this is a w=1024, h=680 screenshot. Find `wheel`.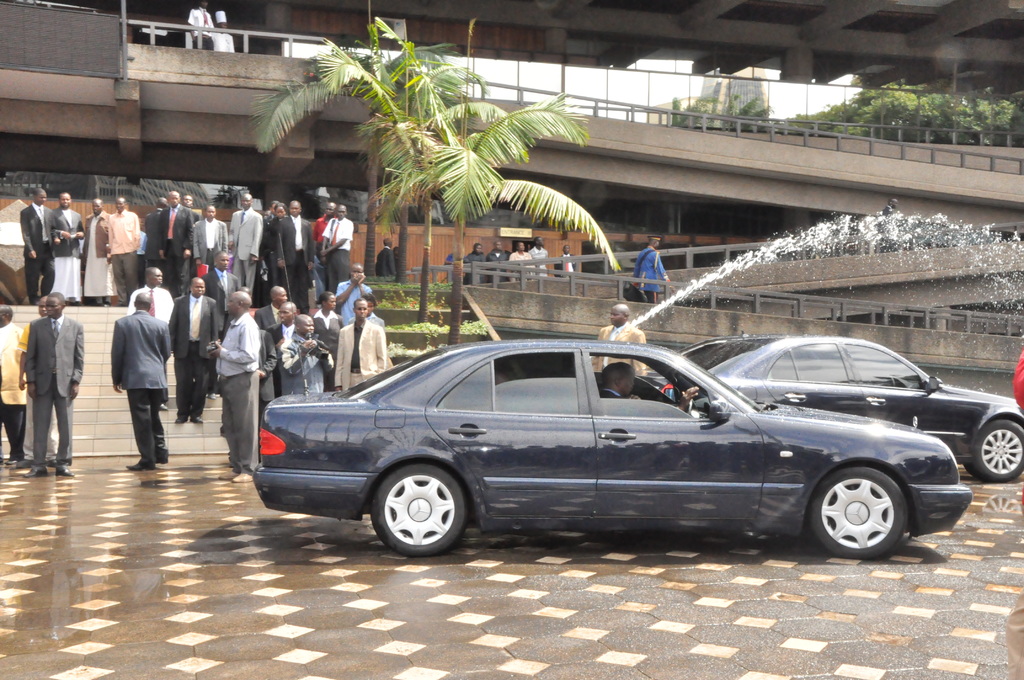
Bounding box: {"left": 963, "top": 418, "right": 1023, "bottom": 483}.
